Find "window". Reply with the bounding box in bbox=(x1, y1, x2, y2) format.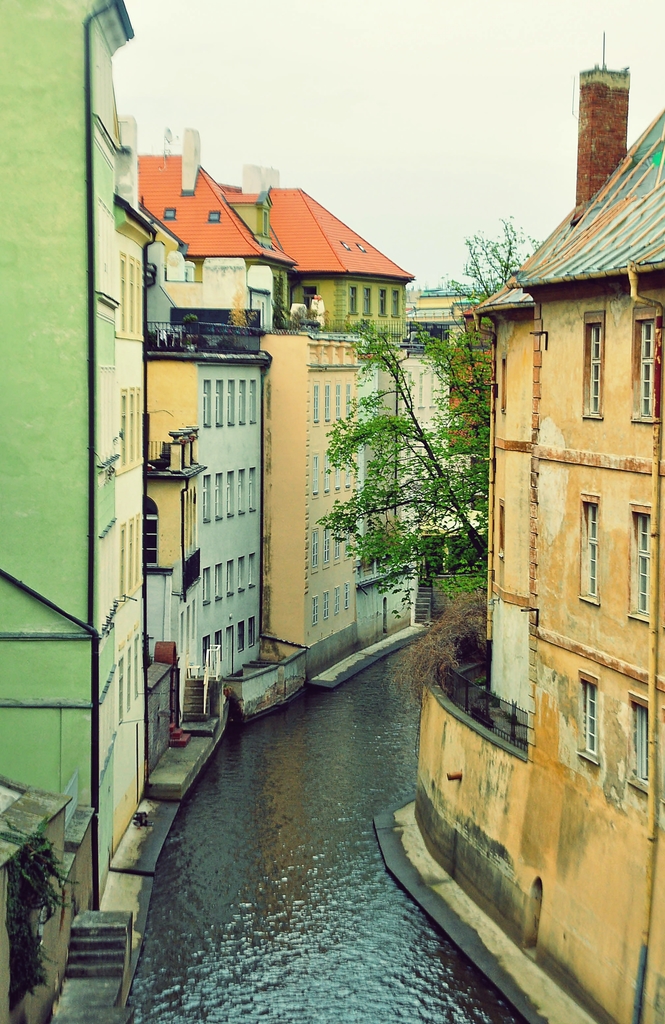
bbox=(227, 380, 236, 424).
